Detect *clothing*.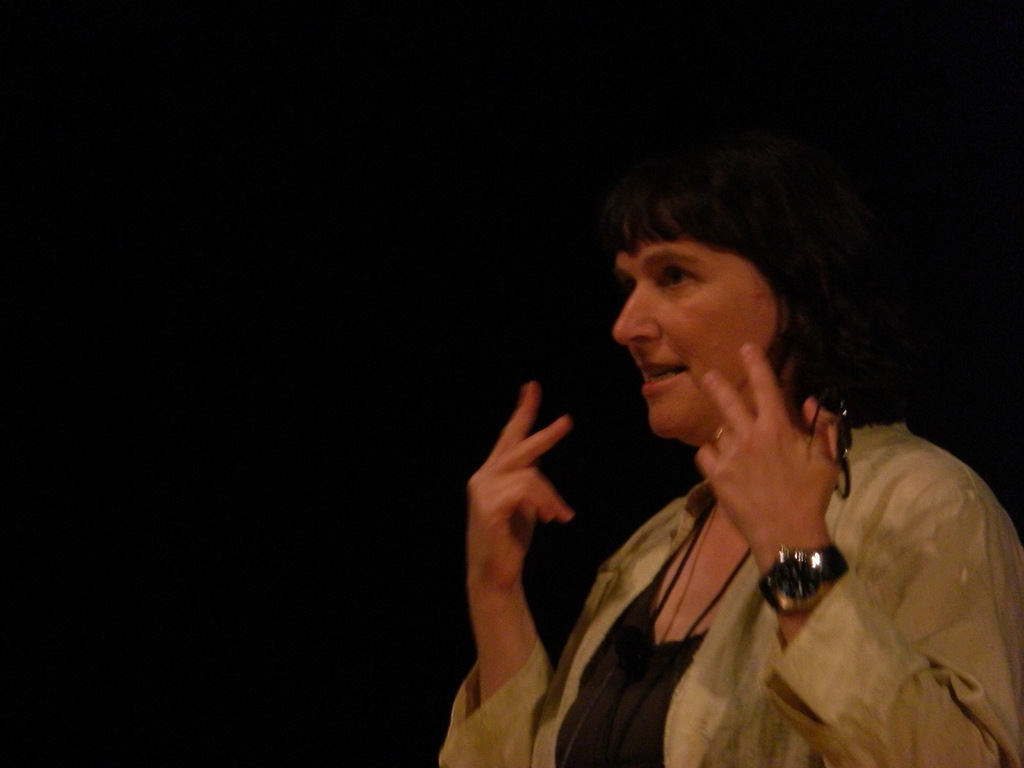
Detected at (x1=436, y1=419, x2=1020, y2=765).
